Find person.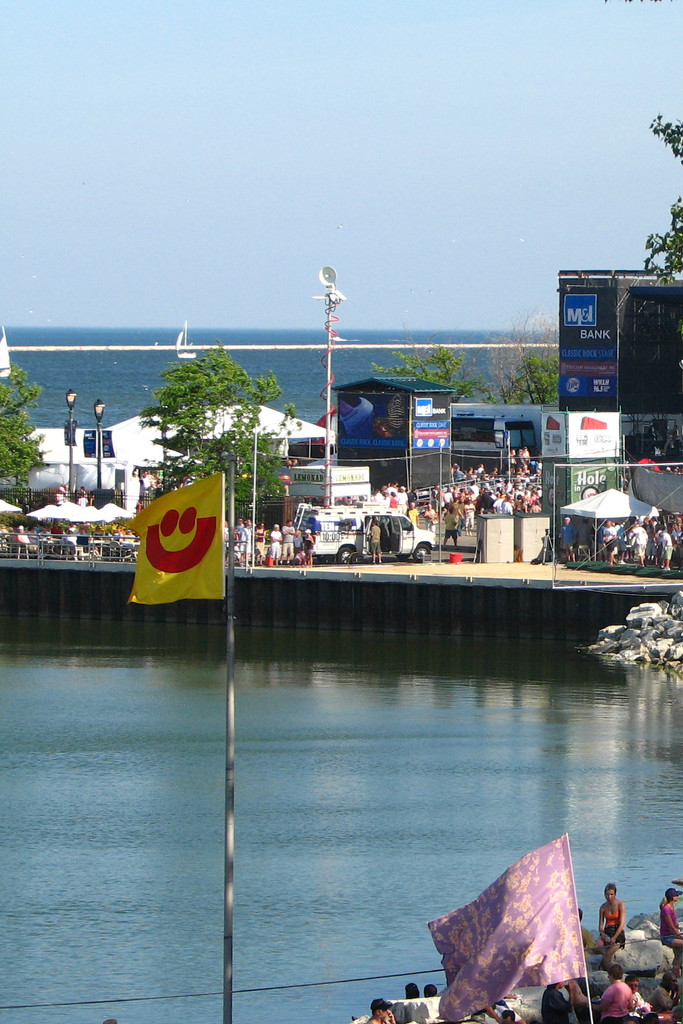
x1=594 y1=882 x2=625 y2=971.
